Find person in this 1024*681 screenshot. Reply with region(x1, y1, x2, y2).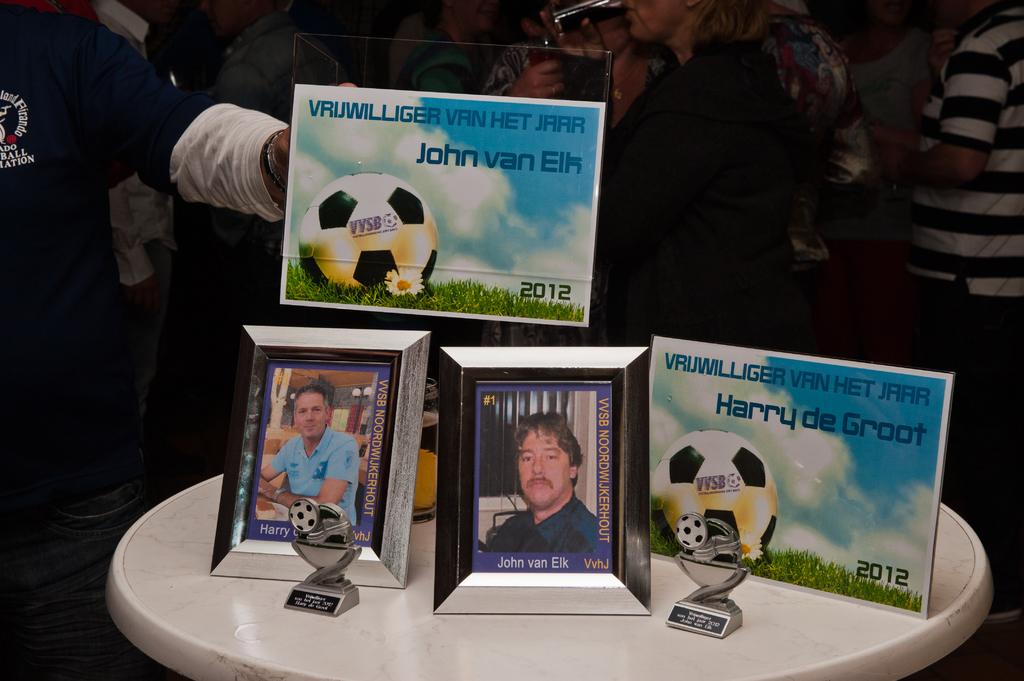
region(260, 385, 365, 531).
